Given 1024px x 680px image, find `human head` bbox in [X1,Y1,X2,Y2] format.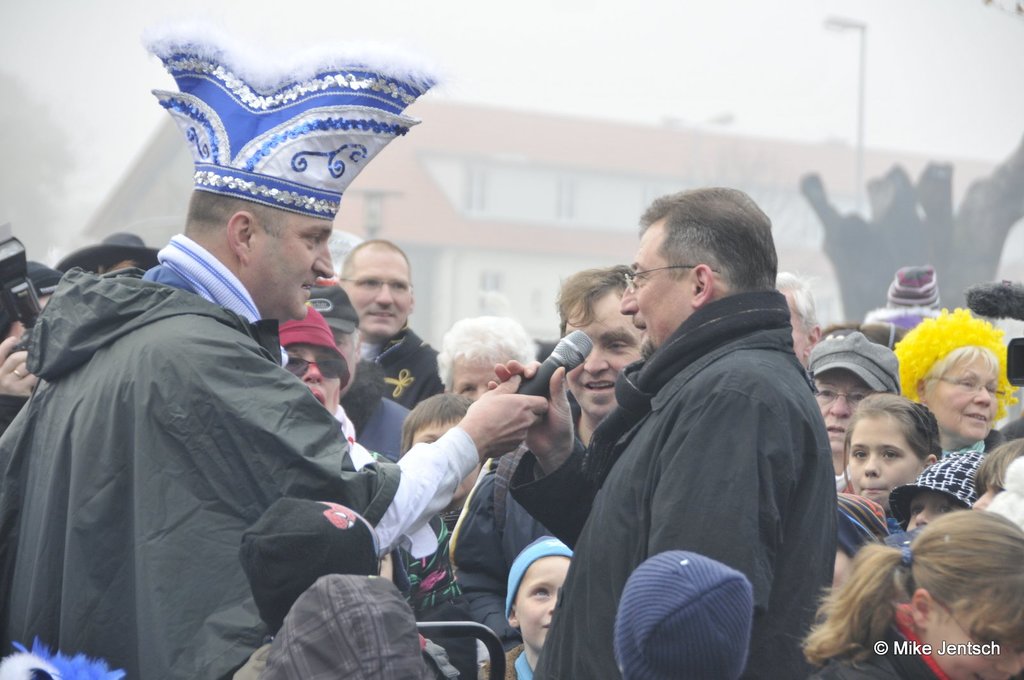
[970,280,1023,379].
